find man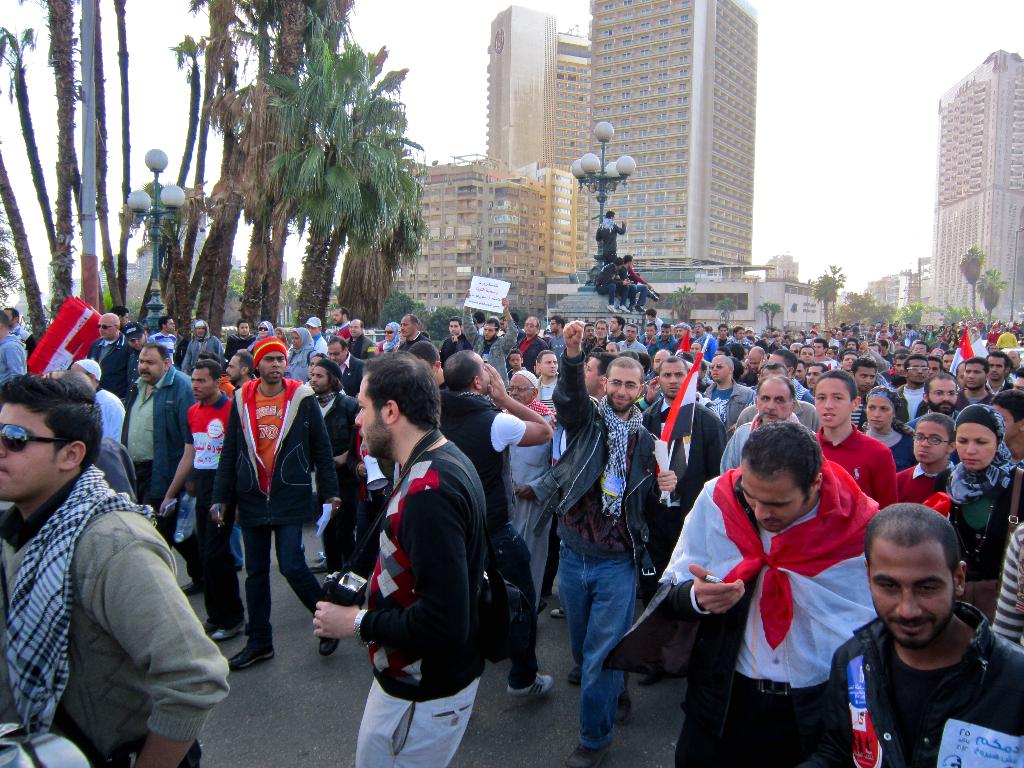
<box>868,330,876,344</box>
